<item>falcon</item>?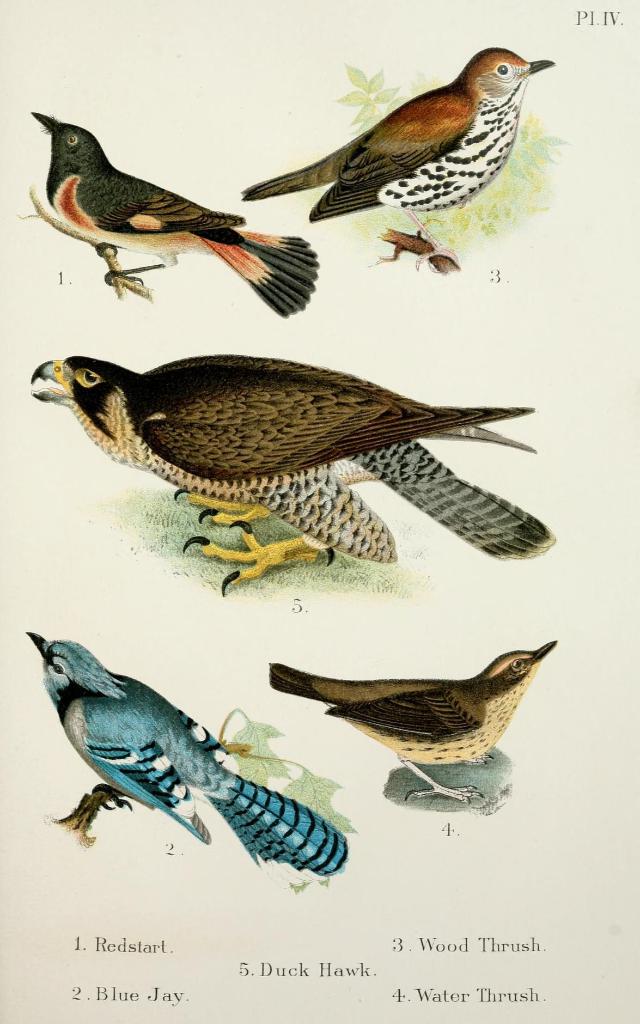
pyautogui.locateOnScreen(33, 337, 551, 598)
